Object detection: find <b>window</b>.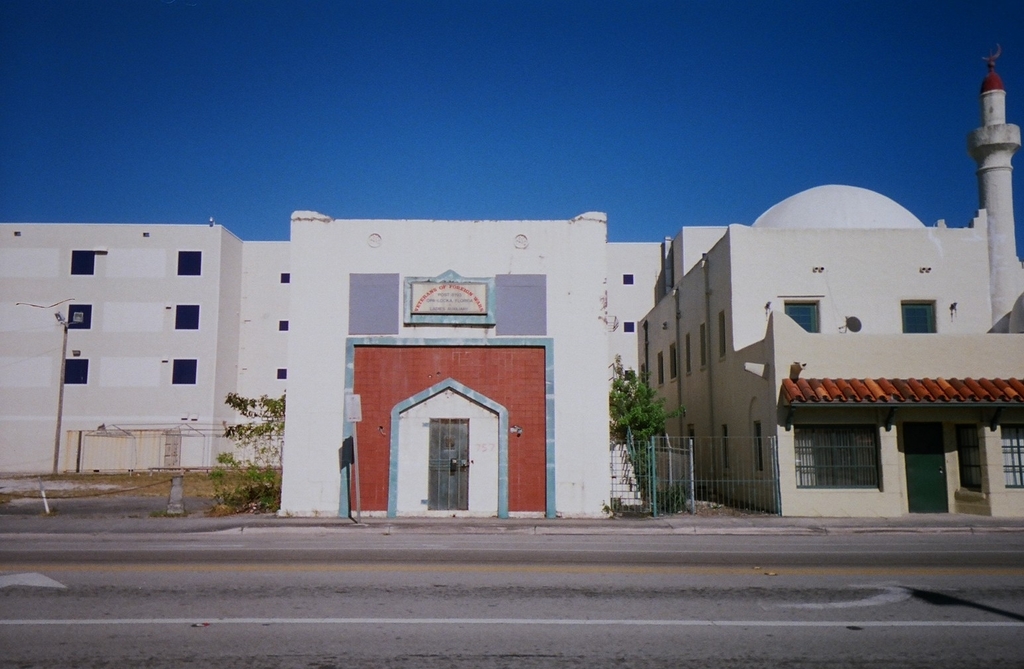
<box>176,303,201,330</box>.
